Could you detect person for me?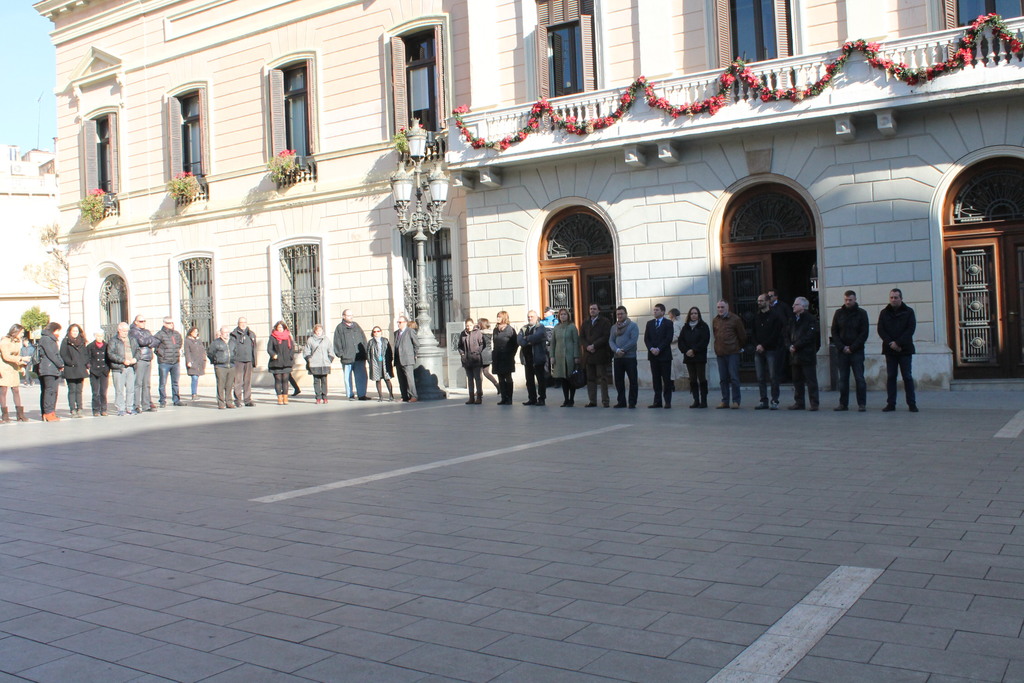
Detection result: <box>590,304,614,408</box>.
